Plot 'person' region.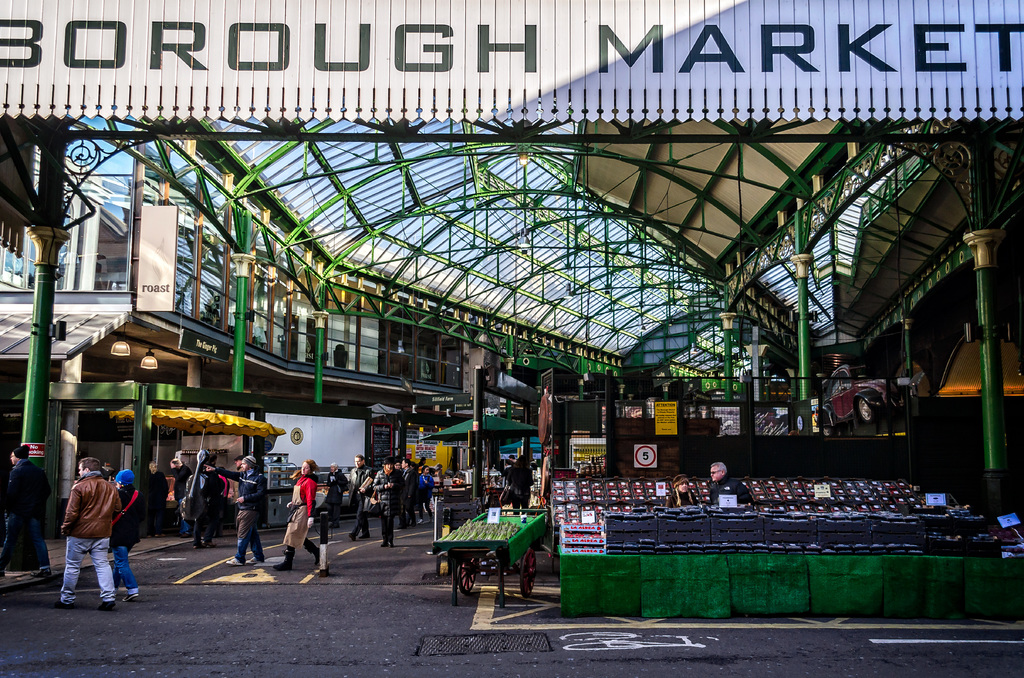
Plotted at bbox=[111, 469, 139, 602].
